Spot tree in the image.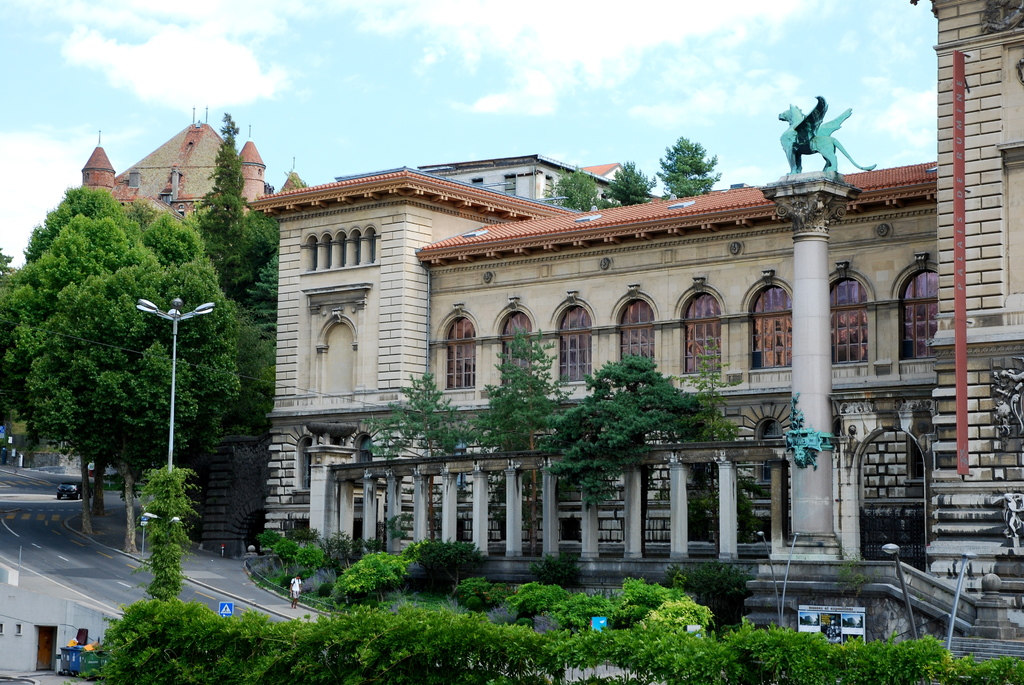
tree found at 542:347:703:556.
